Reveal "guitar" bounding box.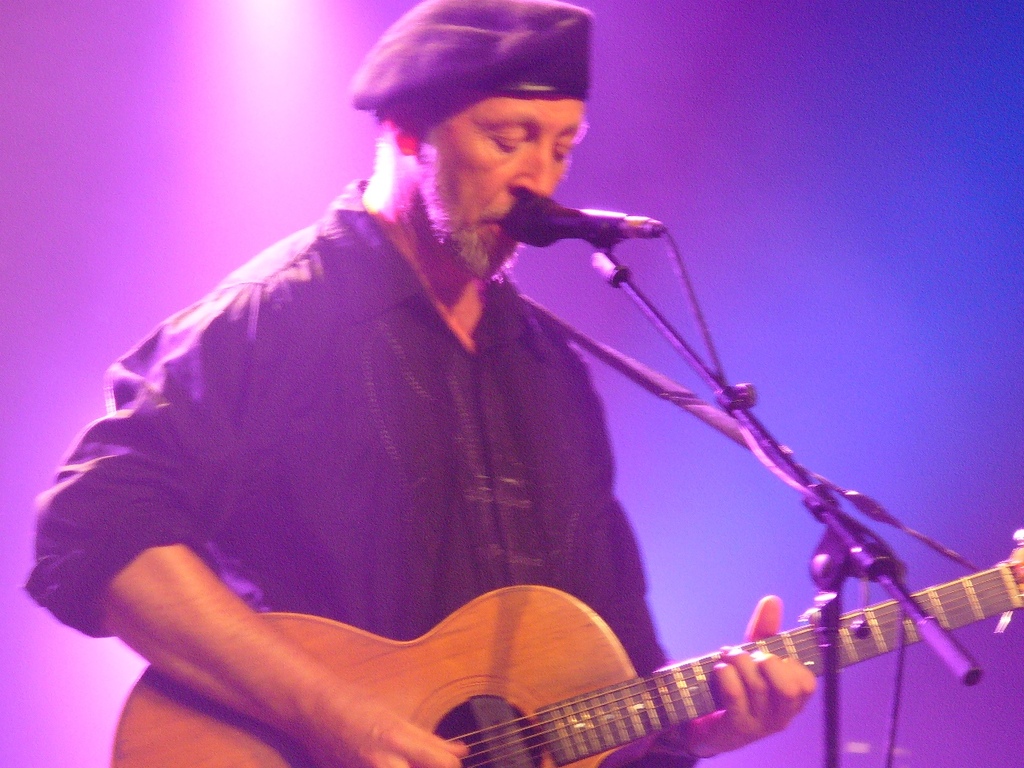
Revealed: bbox(114, 526, 1023, 767).
